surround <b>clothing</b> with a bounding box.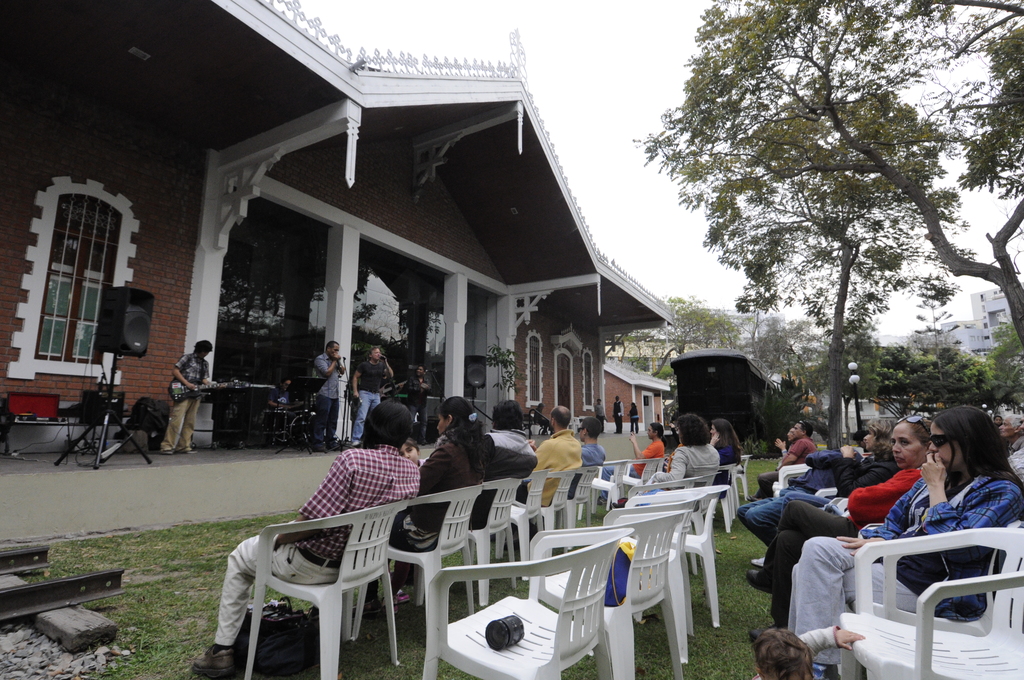
630,408,640,430.
